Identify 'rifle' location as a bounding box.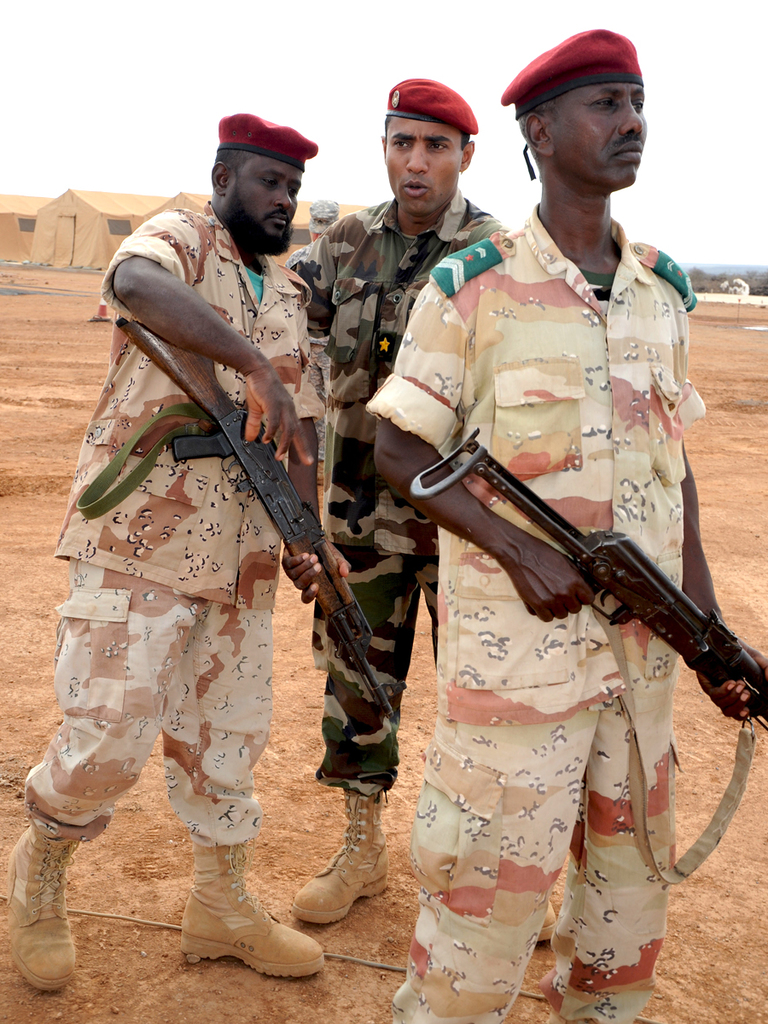
pyautogui.locateOnScreen(133, 364, 433, 779).
